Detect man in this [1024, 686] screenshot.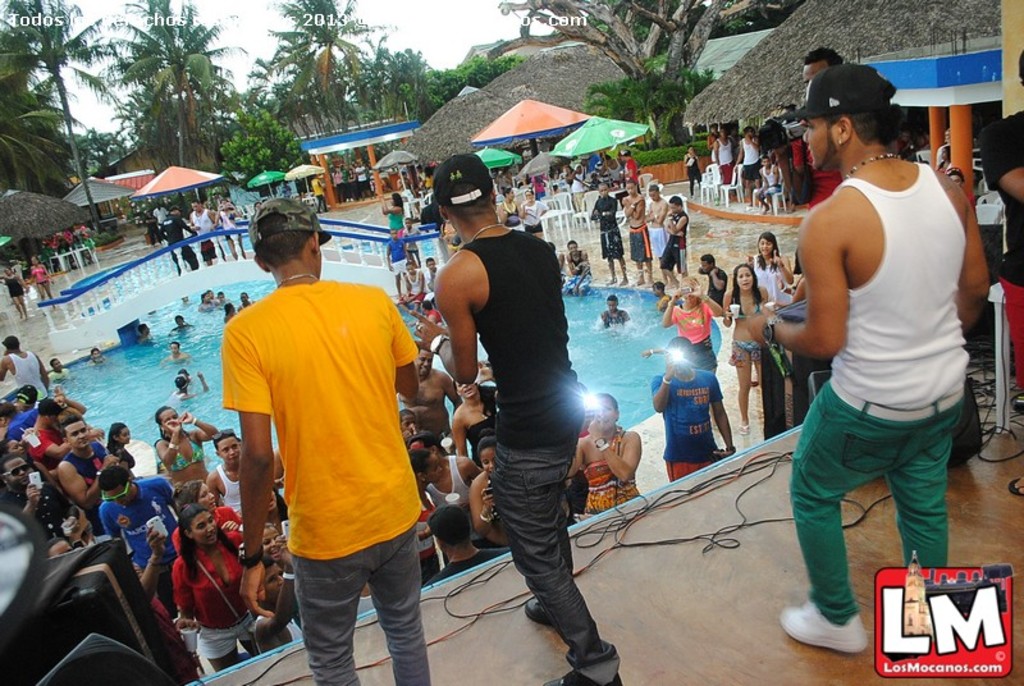
Detection: bbox(622, 147, 640, 187).
